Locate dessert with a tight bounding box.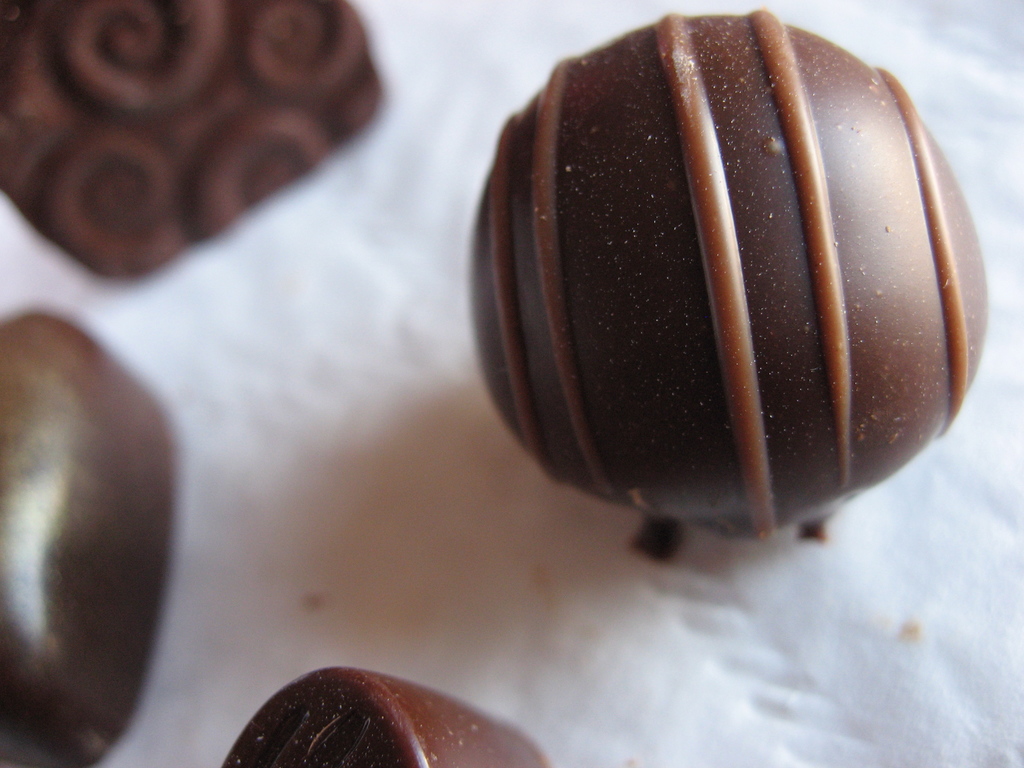
0,311,175,767.
